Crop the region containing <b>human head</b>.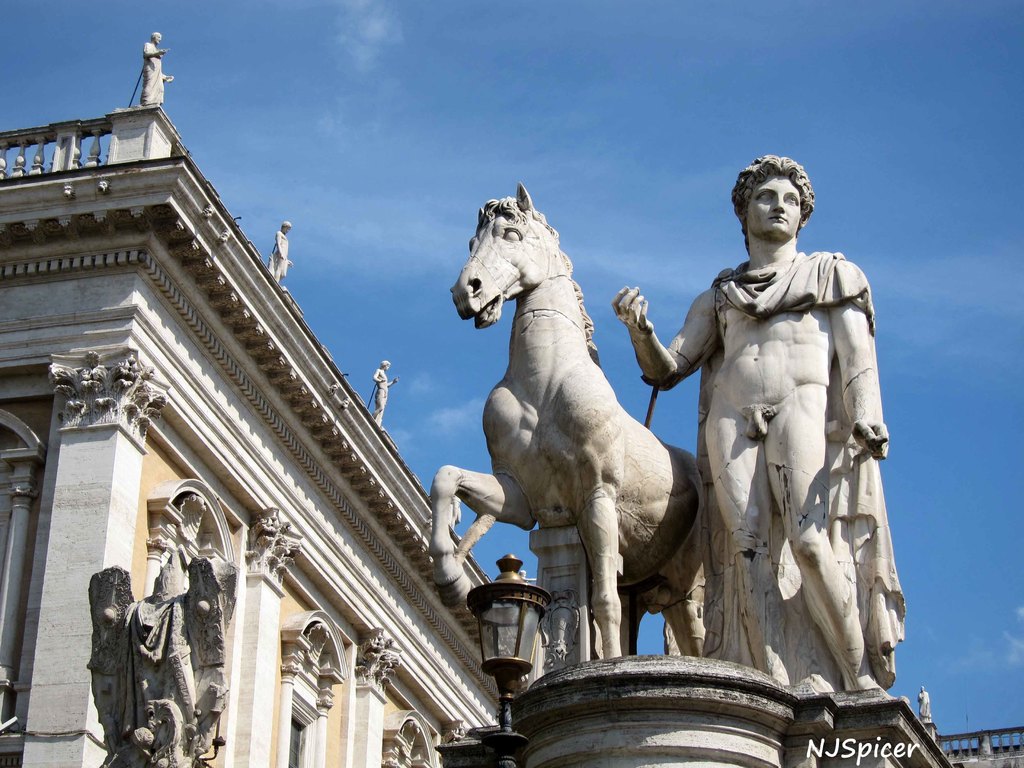
Crop region: <box>727,154,829,260</box>.
